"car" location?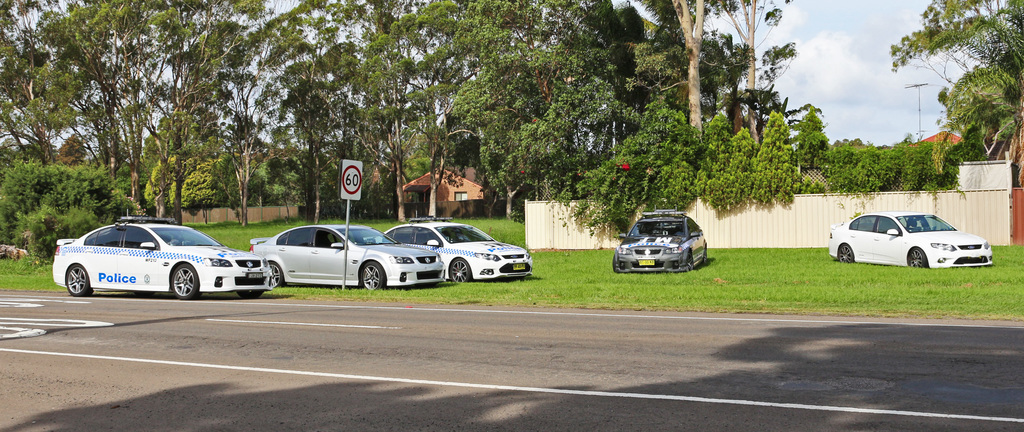
(x1=381, y1=218, x2=533, y2=284)
